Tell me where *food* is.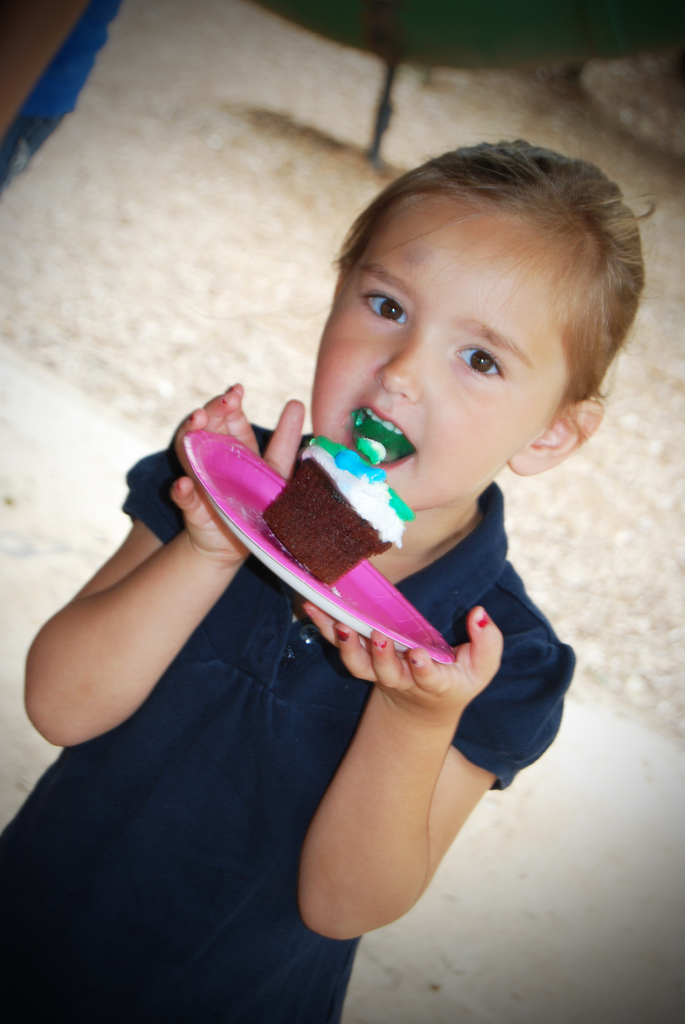
*food* is at x1=264, y1=408, x2=418, y2=585.
